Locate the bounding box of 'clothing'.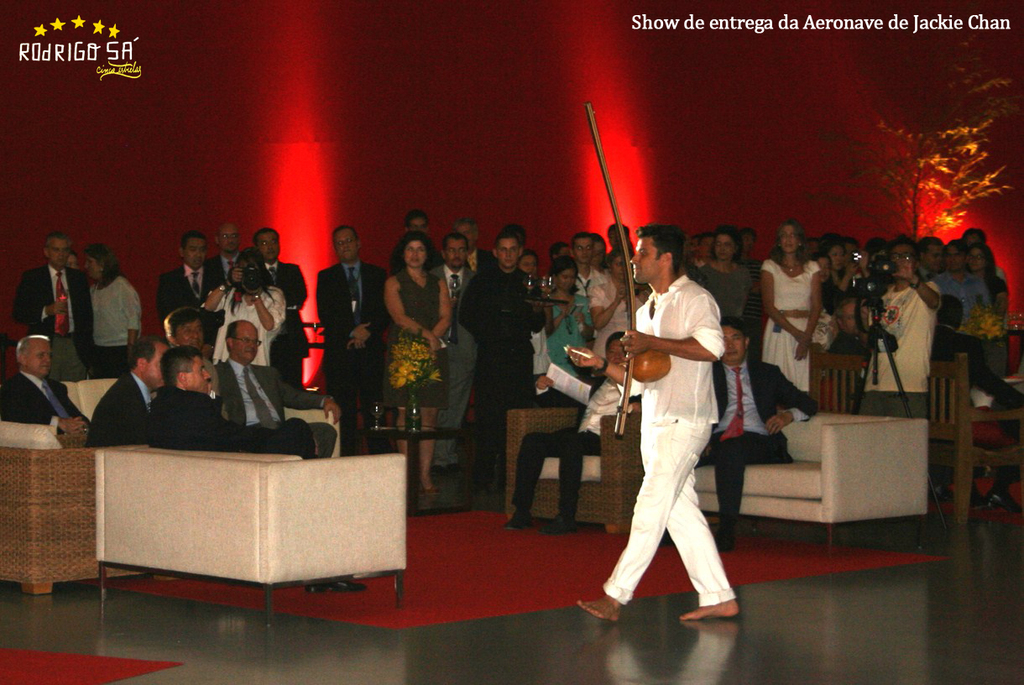
Bounding box: l=758, t=254, r=818, b=391.
